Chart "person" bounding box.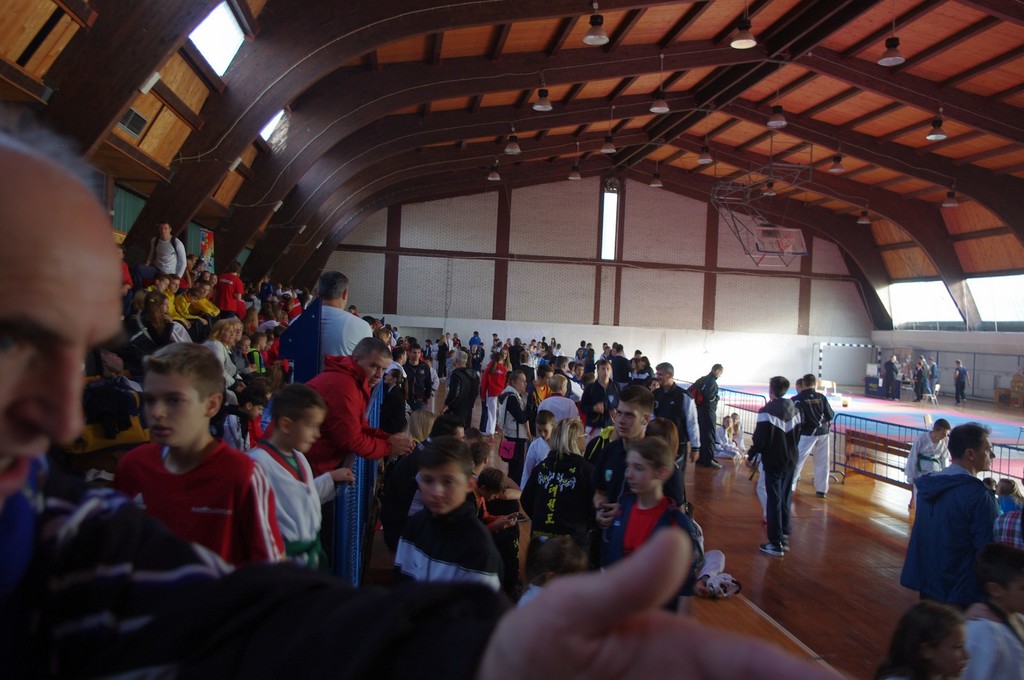
Charted: l=896, t=425, r=994, b=610.
